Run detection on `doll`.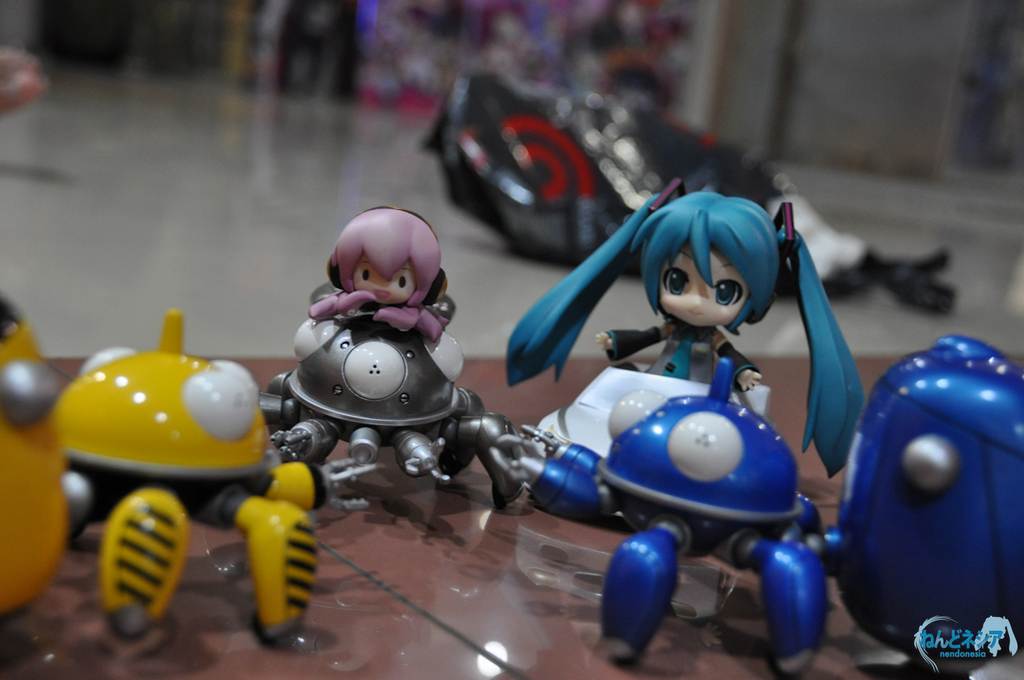
Result: box(299, 201, 449, 339).
